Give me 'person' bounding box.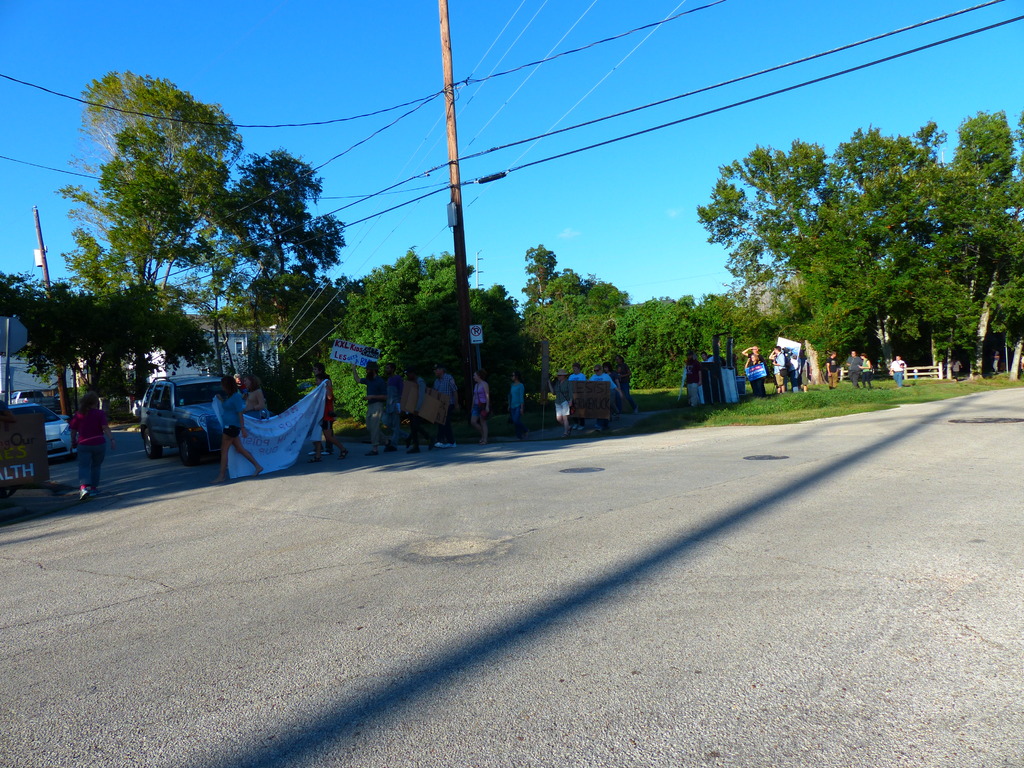
{"left": 608, "top": 355, "right": 636, "bottom": 416}.
